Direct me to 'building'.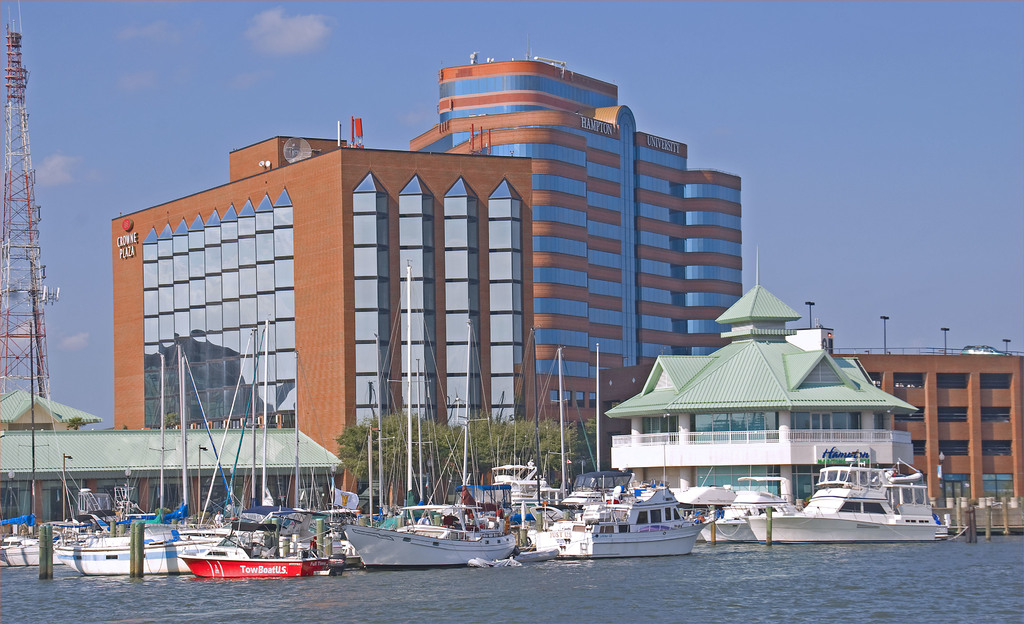
Direction: (835, 353, 1023, 518).
